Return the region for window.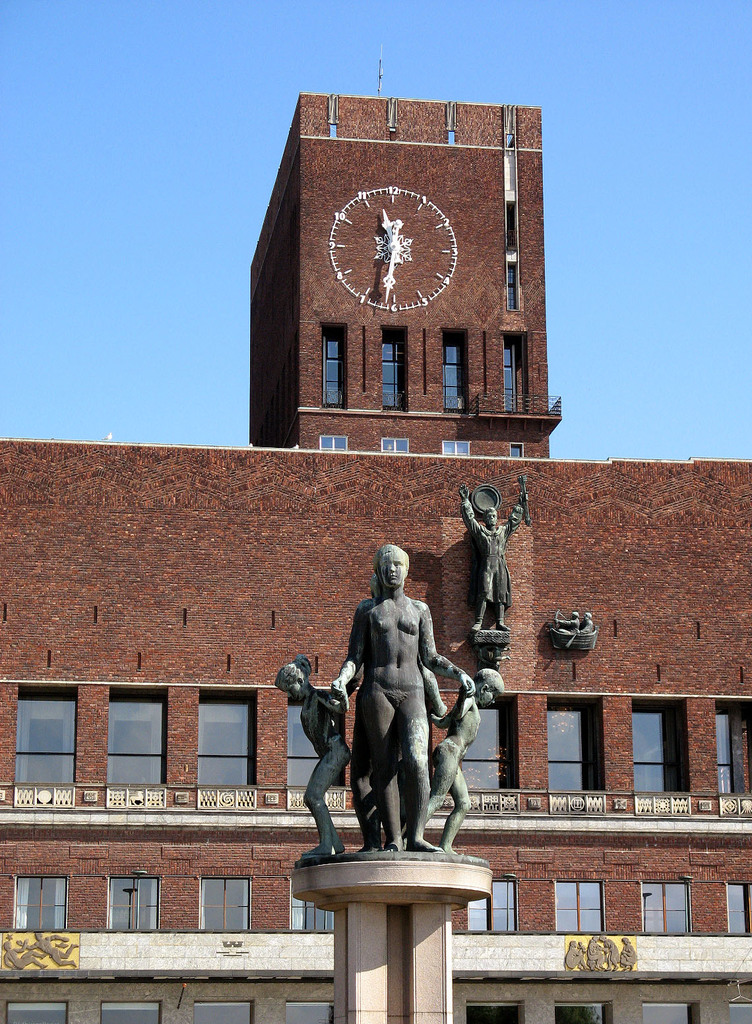
x1=556, y1=1002, x2=606, y2=1023.
